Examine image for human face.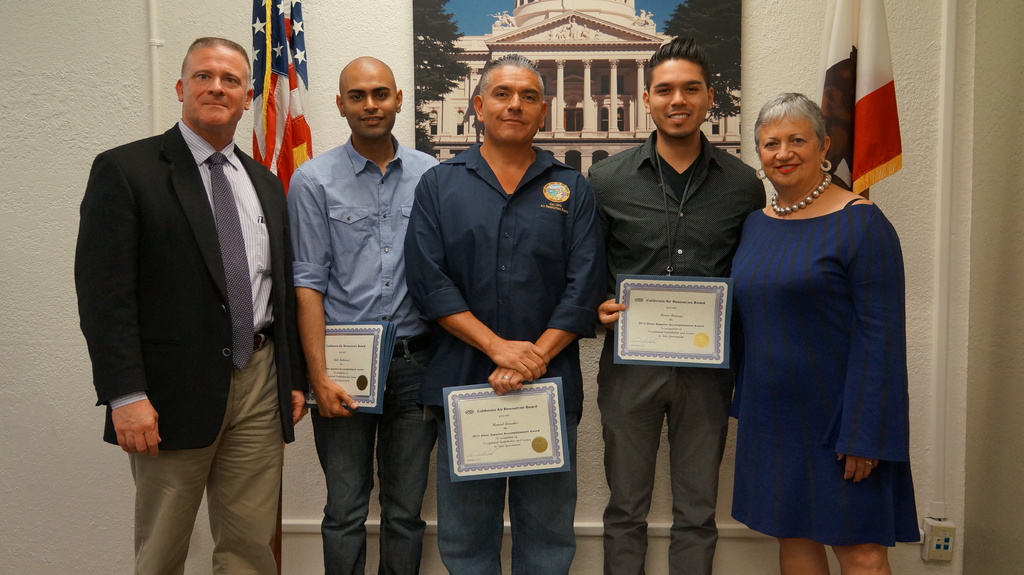
Examination result: {"x1": 757, "y1": 110, "x2": 822, "y2": 186}.
